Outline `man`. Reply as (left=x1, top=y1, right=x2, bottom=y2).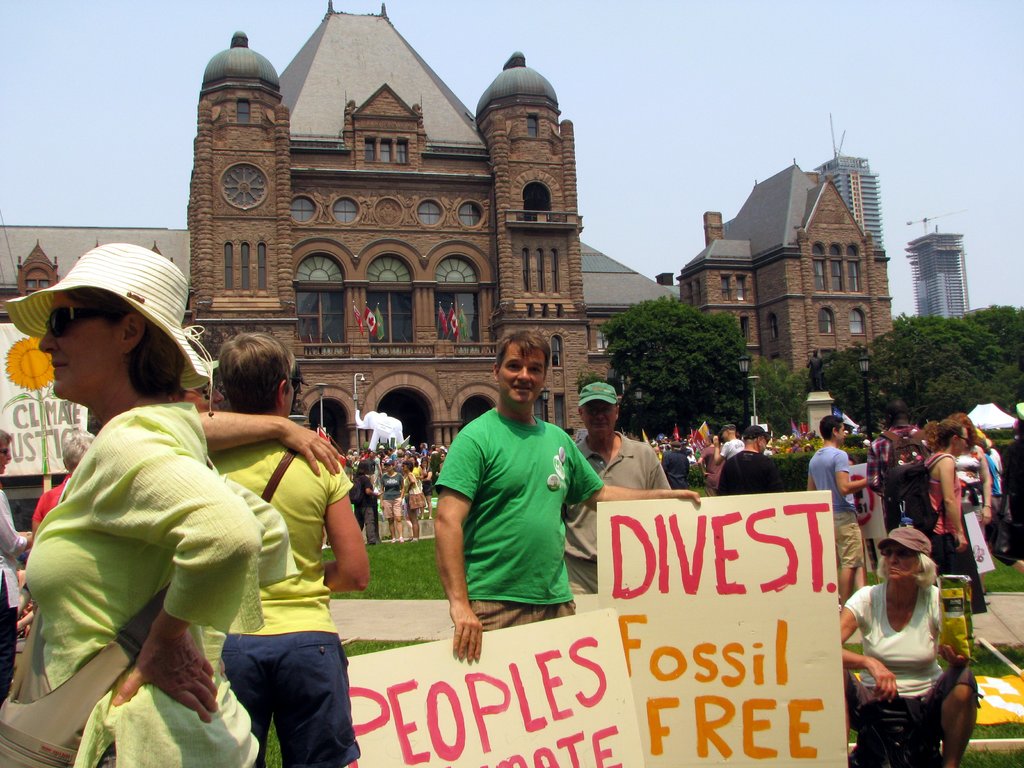
(left=713, top=424, right=744, bottom=466).
